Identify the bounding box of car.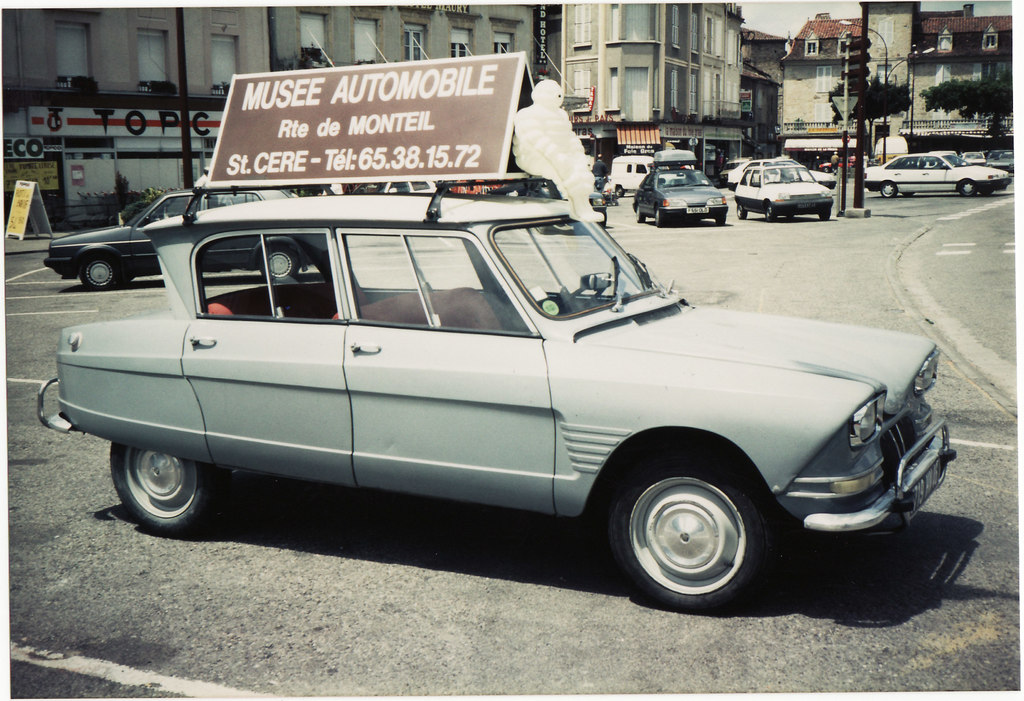
BBox(724, 160, 835, 184).
